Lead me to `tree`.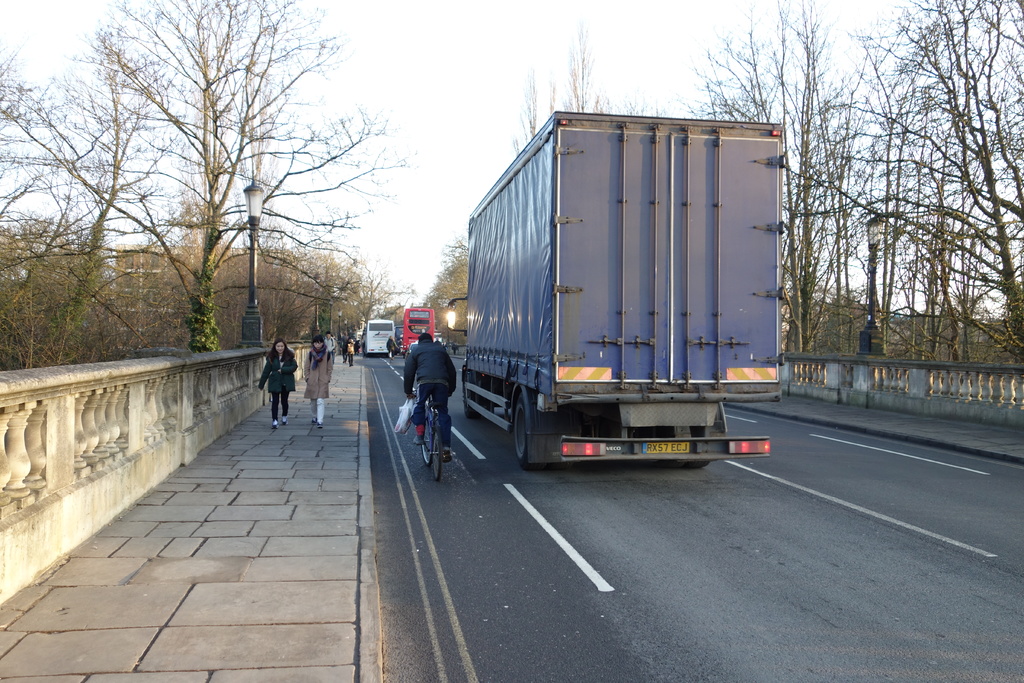
Lead to l=425, t=232, r=468, b=345.
